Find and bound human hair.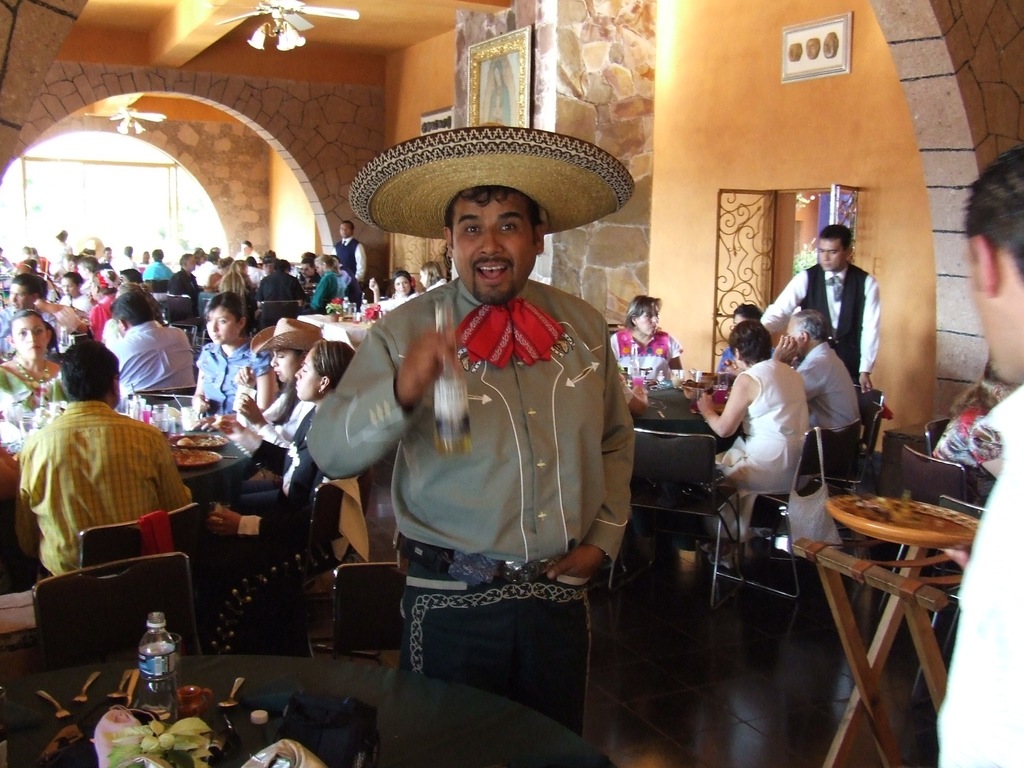
Bound: [left=622, top=294, right=660, bottom=328].
